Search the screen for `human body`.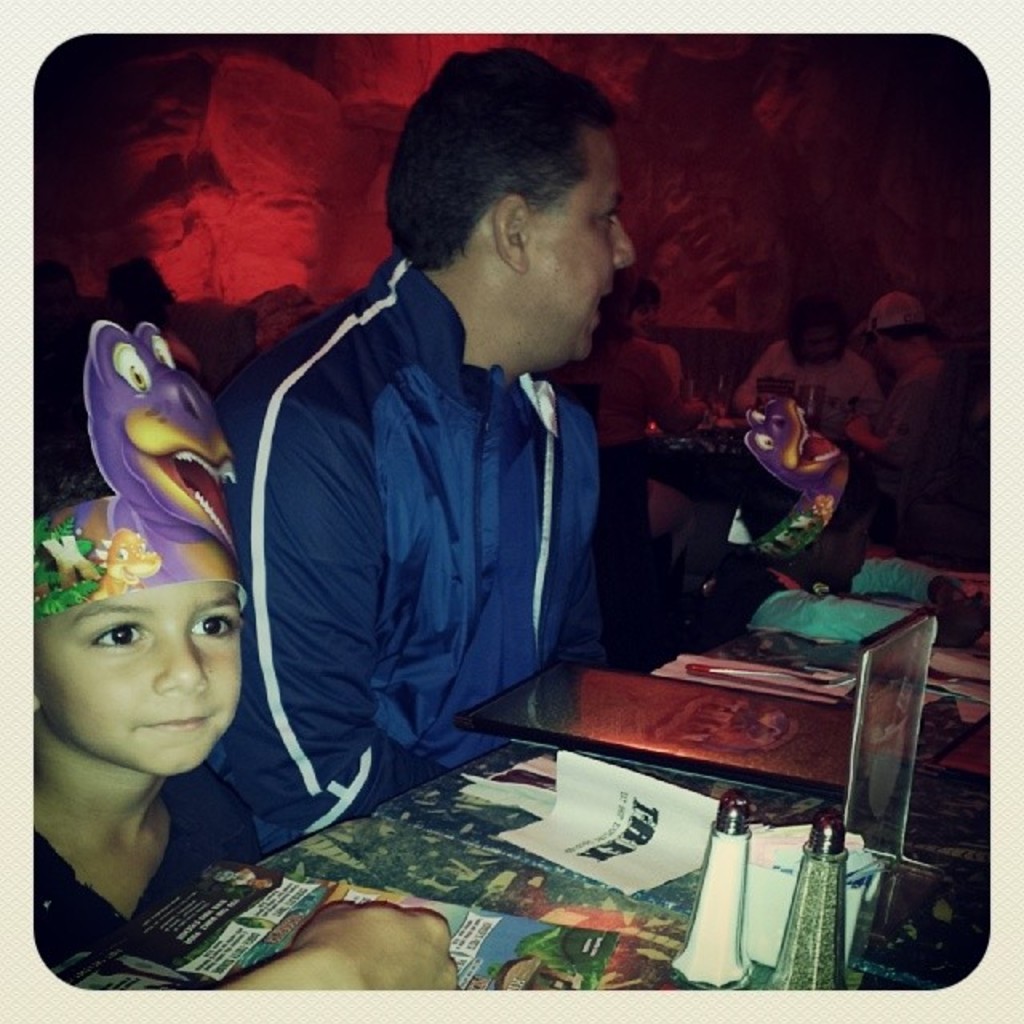
Found at <box>32,314,462,994</box>.
